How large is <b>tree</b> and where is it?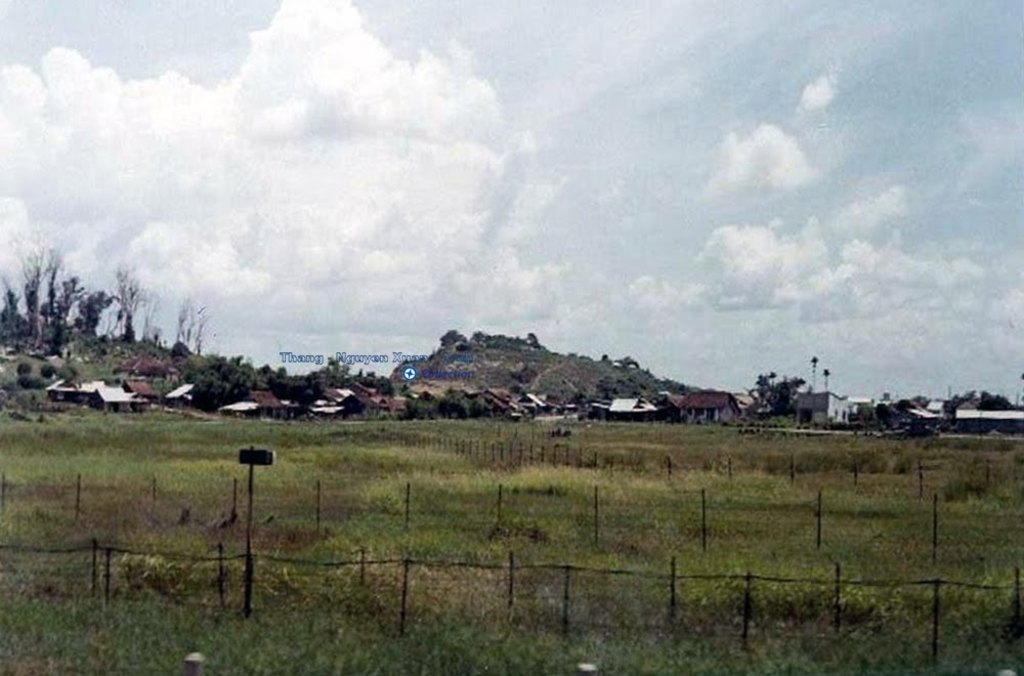
Bounding box: BBox(268, 368, 315, 418).
